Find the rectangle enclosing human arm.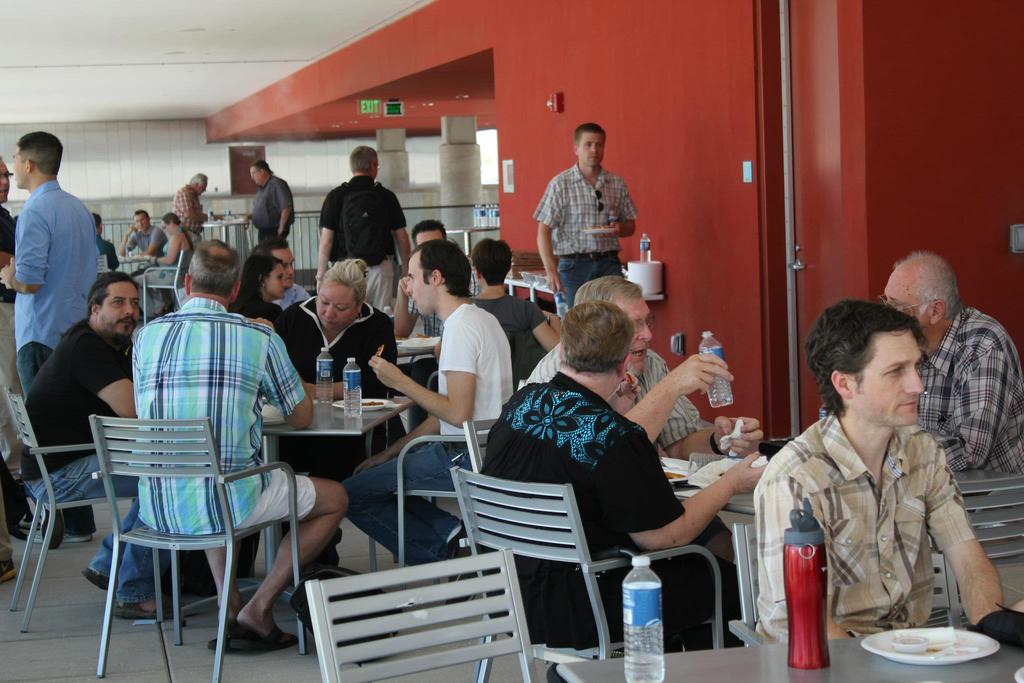
<box>392,273,428,341</box>.
